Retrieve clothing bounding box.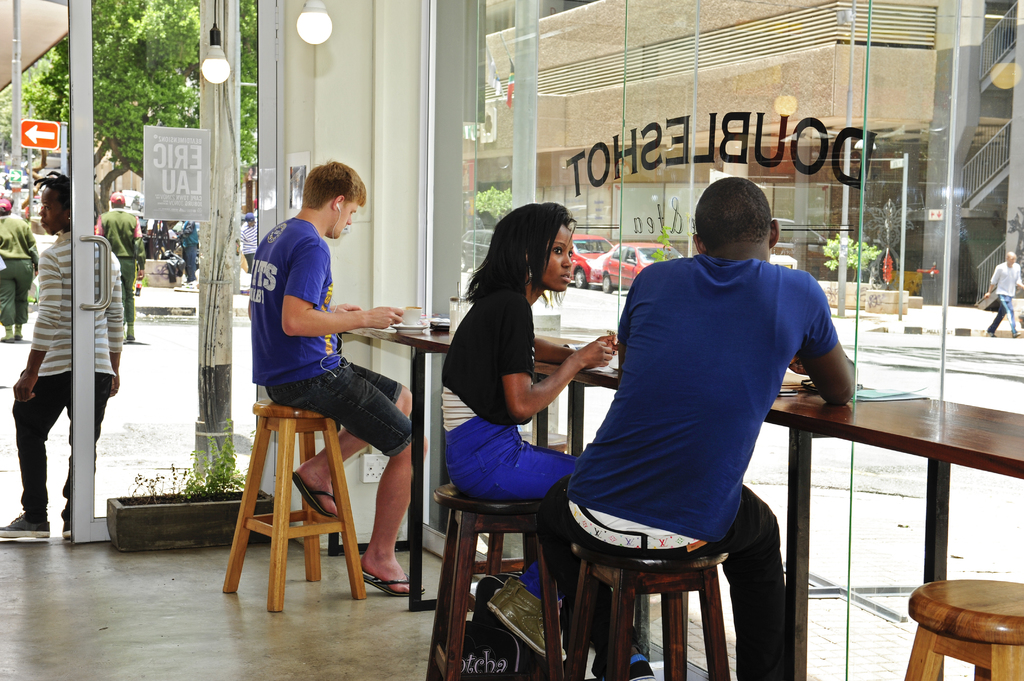
Bounding box: x1=988, y1=255, x2=1023, y2=342.
